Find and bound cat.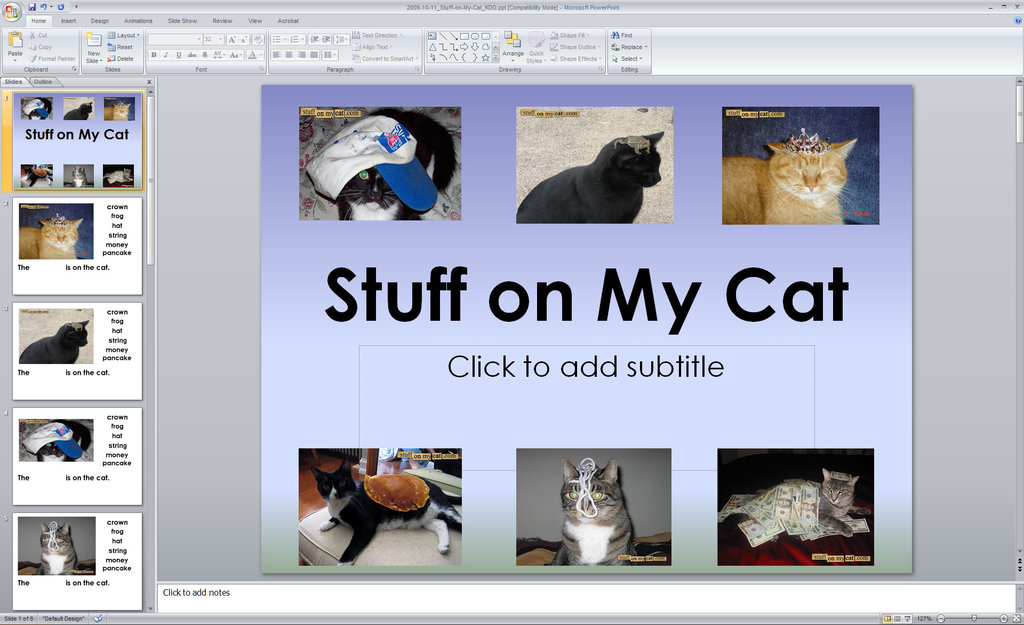
Bound: [719, 471, 867, 554].
